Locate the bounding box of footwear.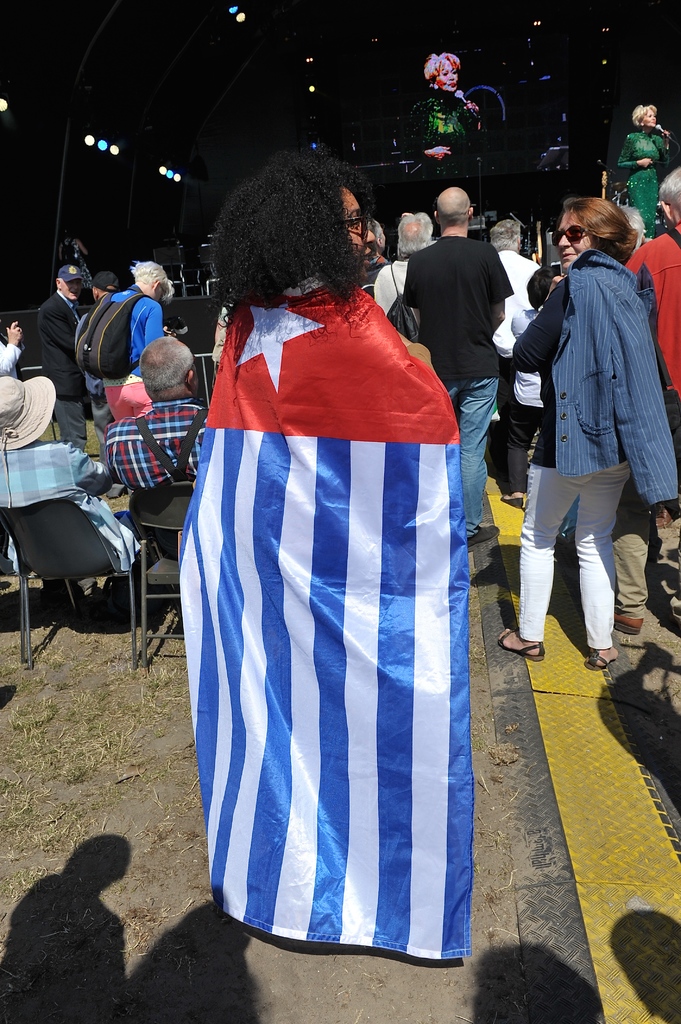
Bounding box: bbox=[588, 648, 611, 673].
